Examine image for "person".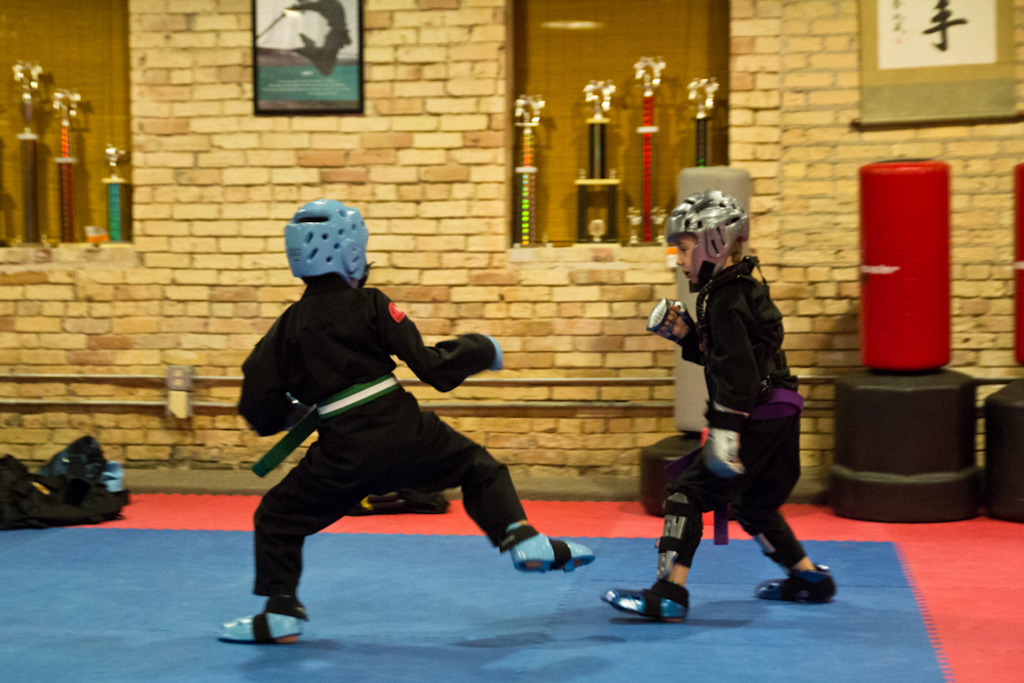
Examination result: bbox=(600, 188, 836, 625).
